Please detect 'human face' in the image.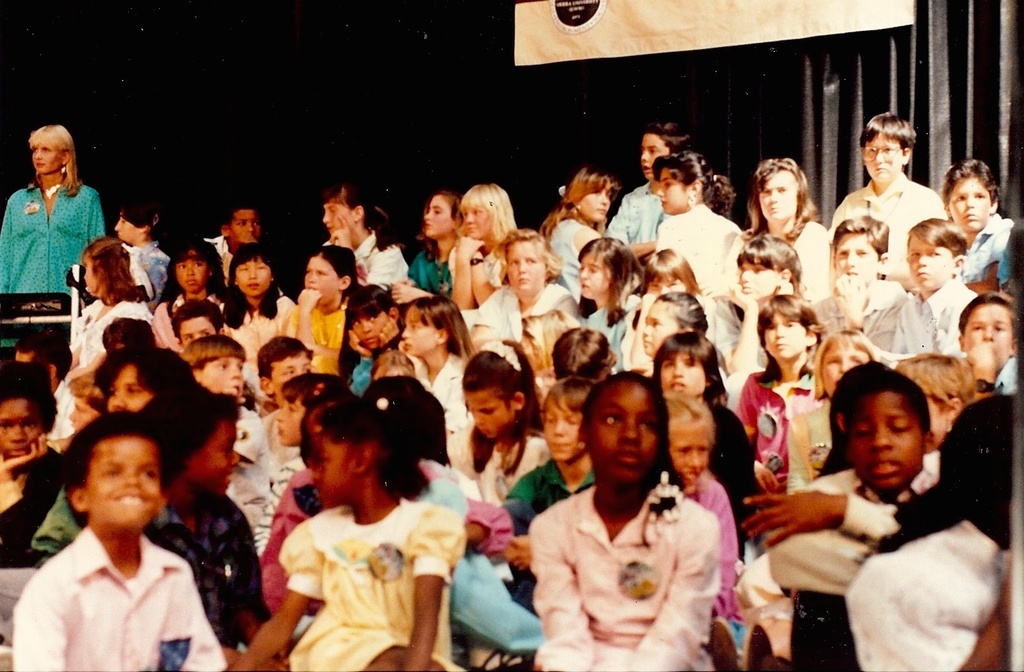
[579, 194, 611, 222].
